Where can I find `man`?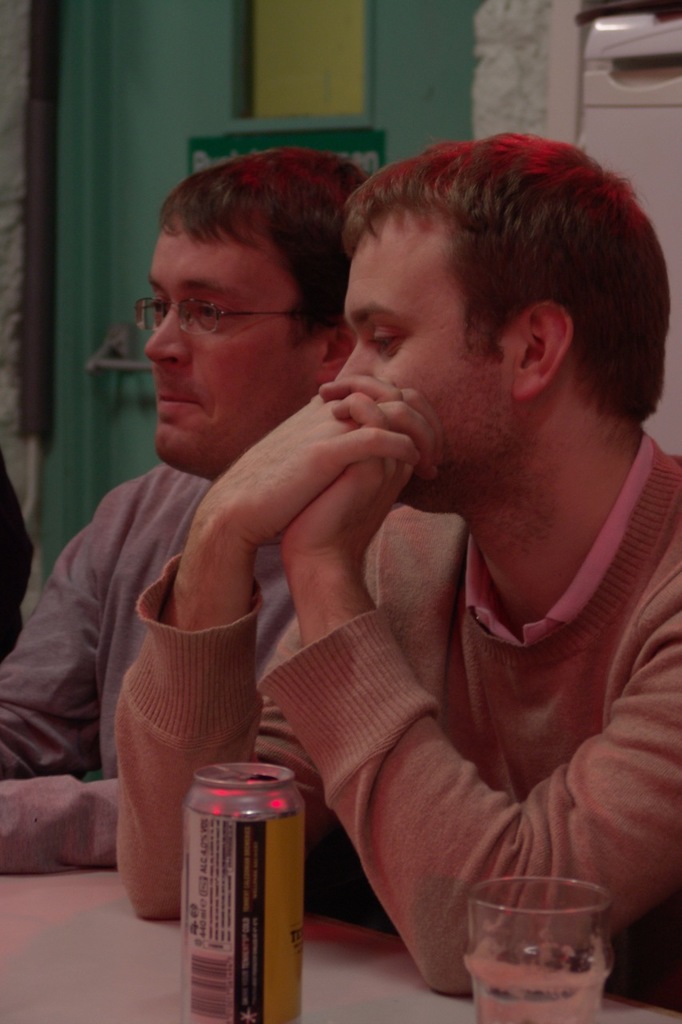
You can find it at detection(150, 120, 681, 1019).
